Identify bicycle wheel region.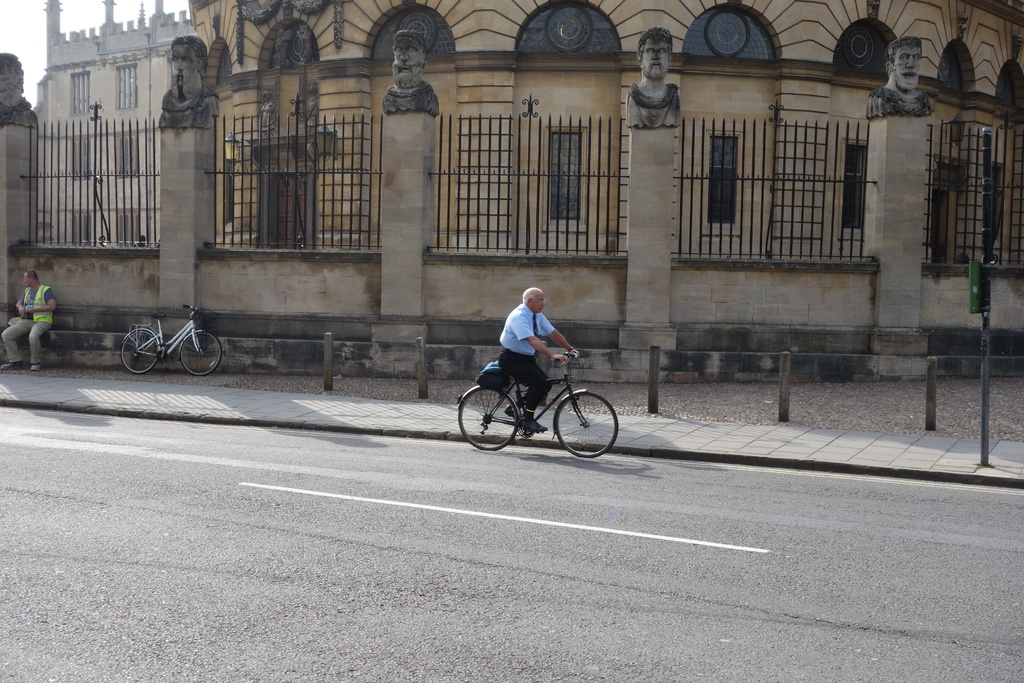
Region: (left=555, top=391, right=621, bottom=462).
